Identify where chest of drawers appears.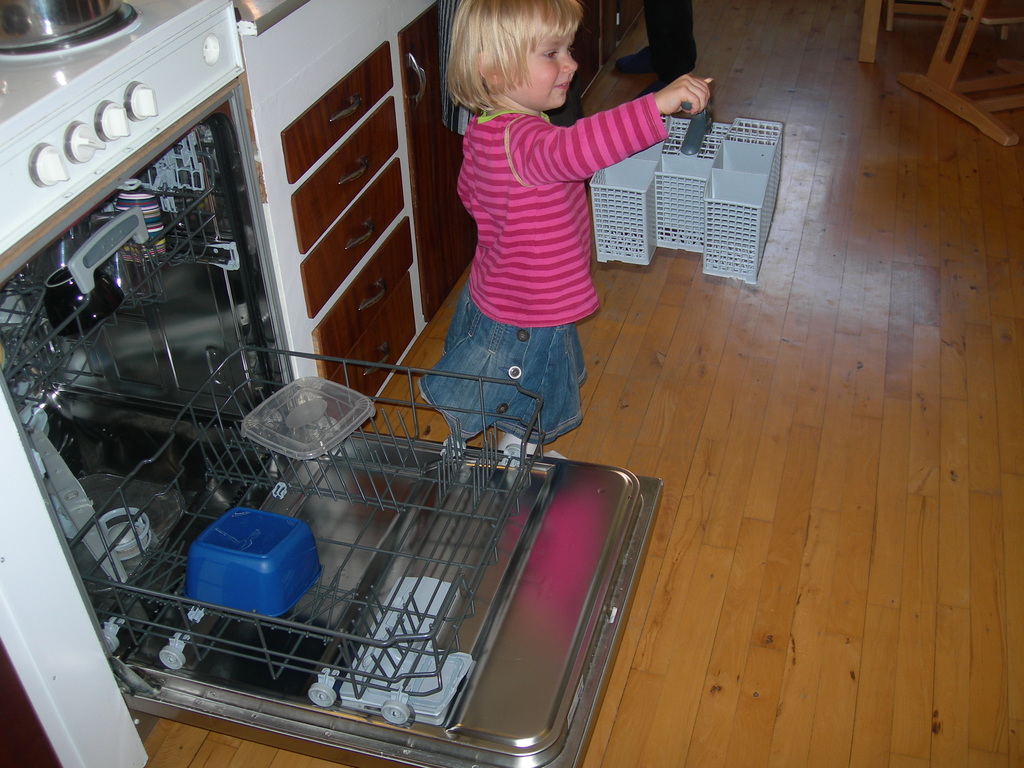
Appears at left=280, top=40, right=417, bottom=429.
